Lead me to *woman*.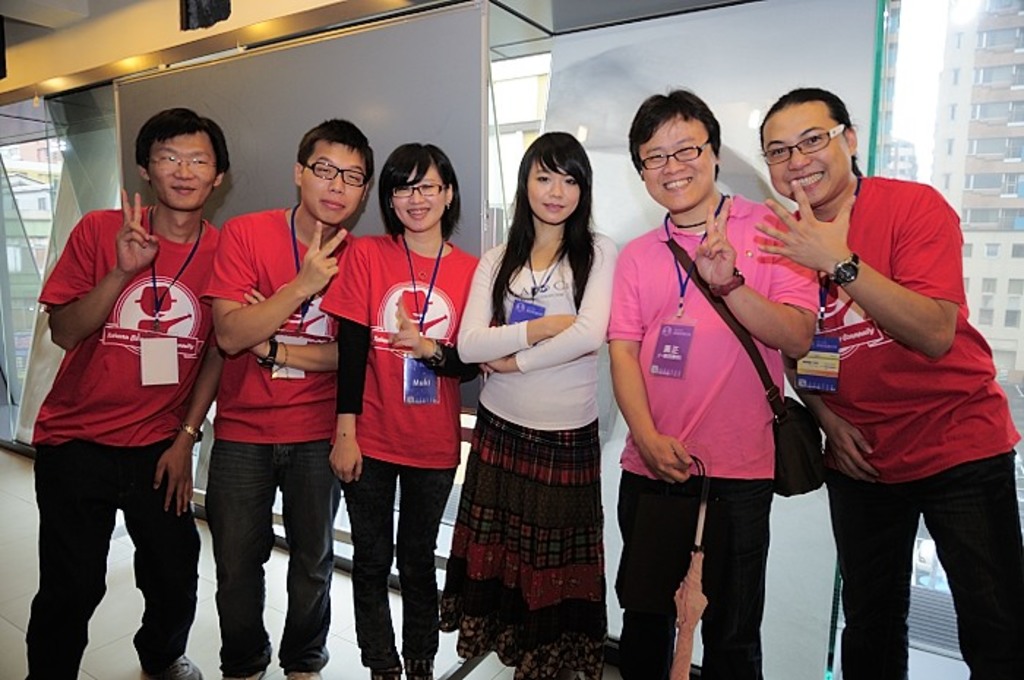
Lead to bbox(439, 126, 623, 679).
